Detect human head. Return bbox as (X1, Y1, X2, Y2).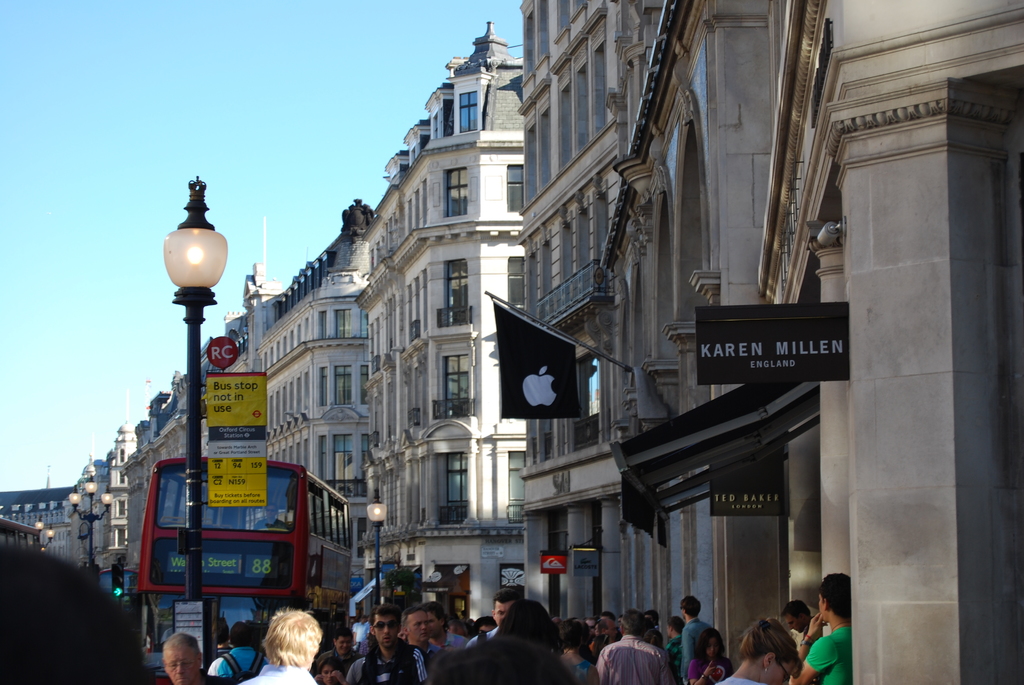
(227, 624, 257, 650).
